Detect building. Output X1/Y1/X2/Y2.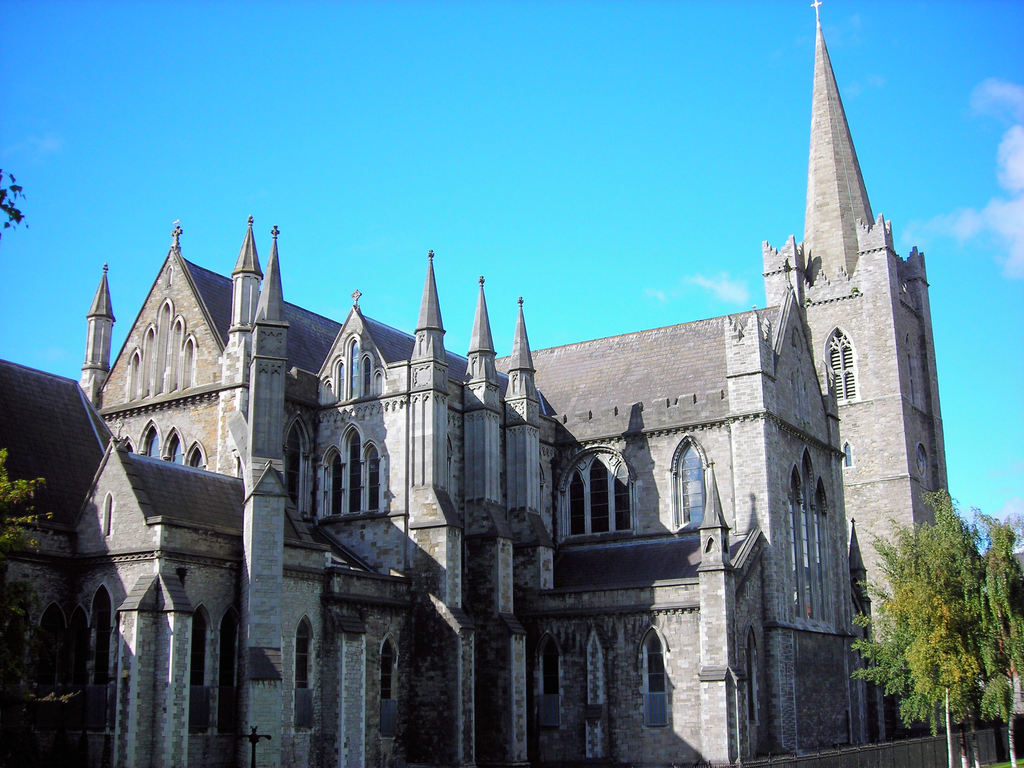
0/0/959/767.
